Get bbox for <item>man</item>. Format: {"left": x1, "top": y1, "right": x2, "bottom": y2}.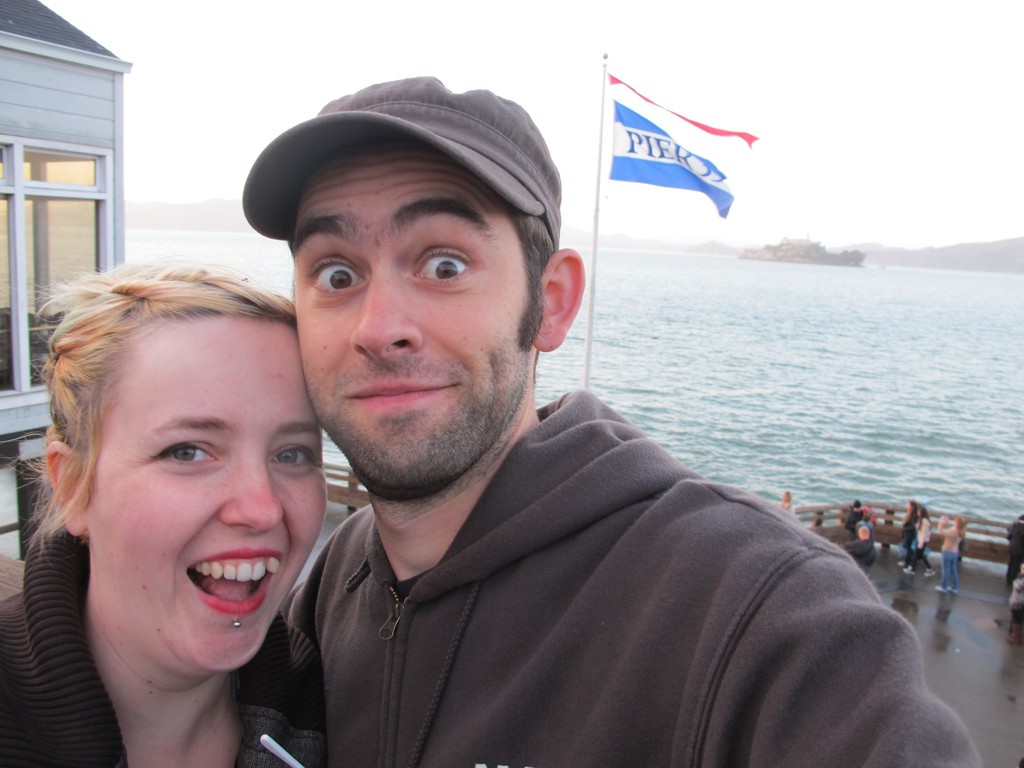
{"left": 197, "top": 85, "right": 927, "bottom": 756}.
